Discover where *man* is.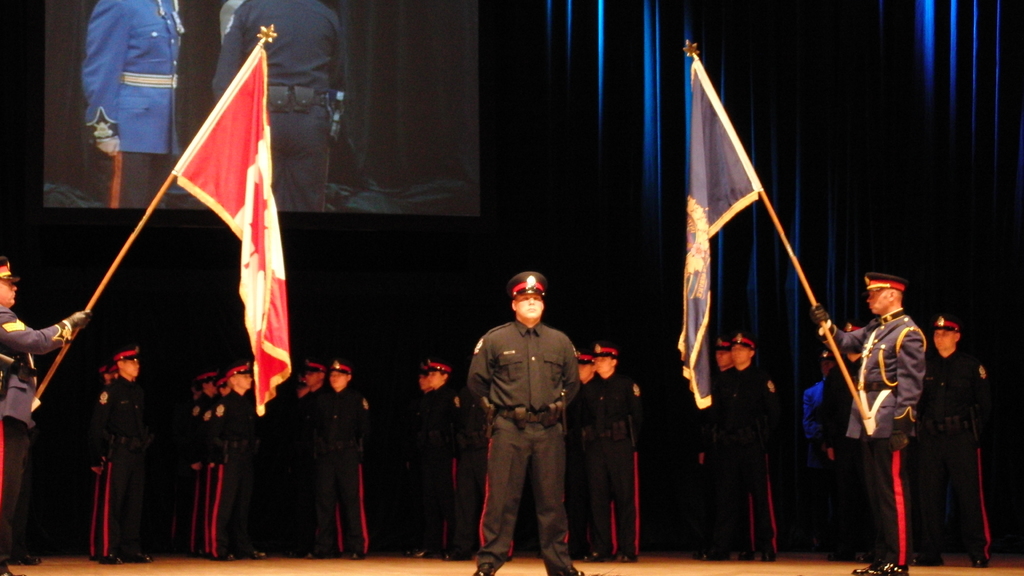
Discovered at Rect(190, 368, 212, 557).
